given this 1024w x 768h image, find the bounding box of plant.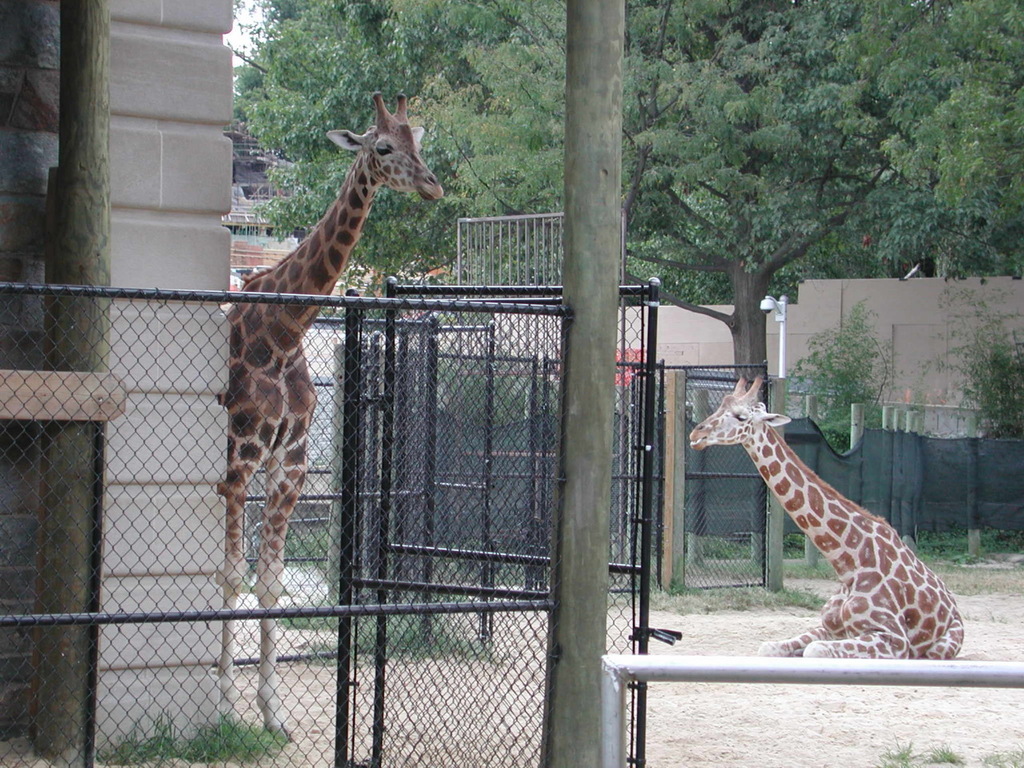
[left=914, top=276, right=1023, bottom=442].
